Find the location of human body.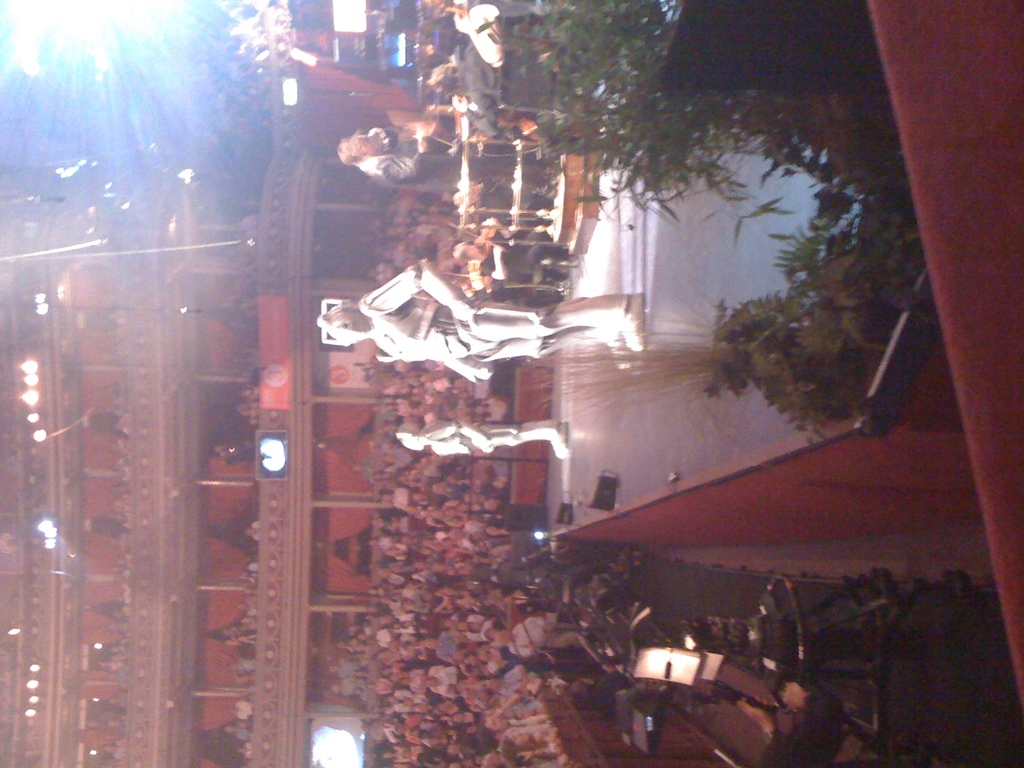
Location: {"left": 344, "top": 462, "right": 527, "bottom": 767}.
